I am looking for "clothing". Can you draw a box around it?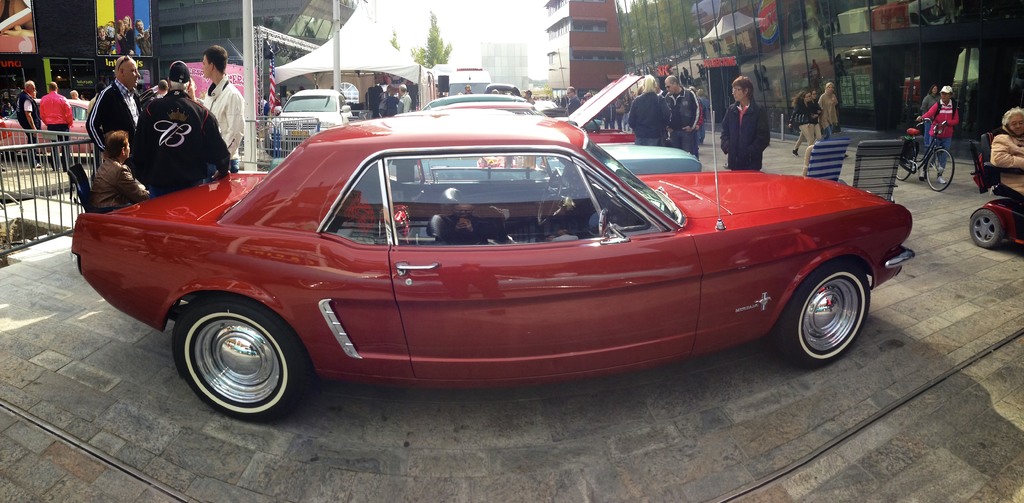
Sure, the bounding box is left=629, top=88, right=669, bottom=140.
